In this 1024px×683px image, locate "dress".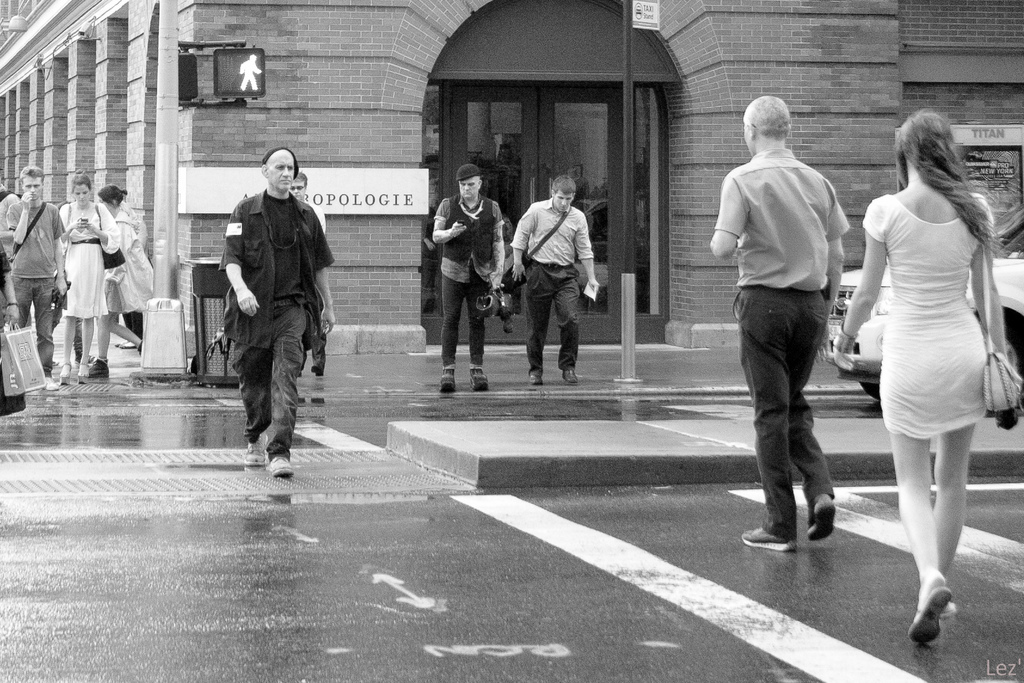
Bounding box: pyautogui.locateOnScreen(860, 194, 986, 441).
